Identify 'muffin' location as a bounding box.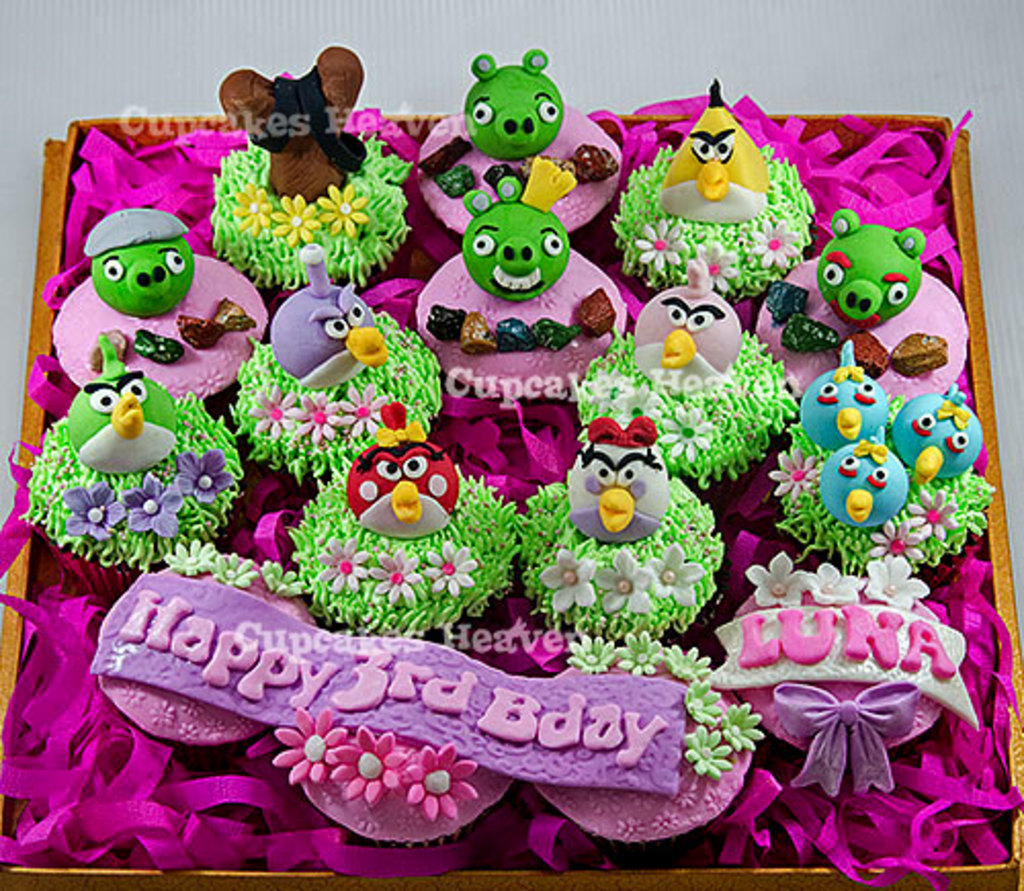
select_region(29, 371, 236, 590).
